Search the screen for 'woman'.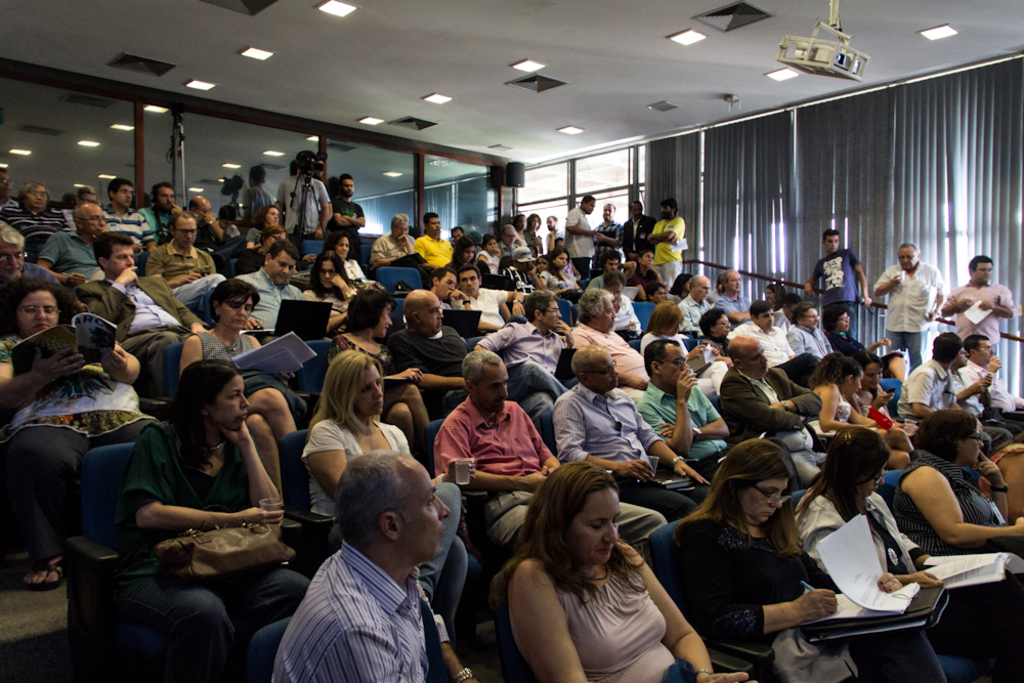
Found at (319, 228, 357, 261).
